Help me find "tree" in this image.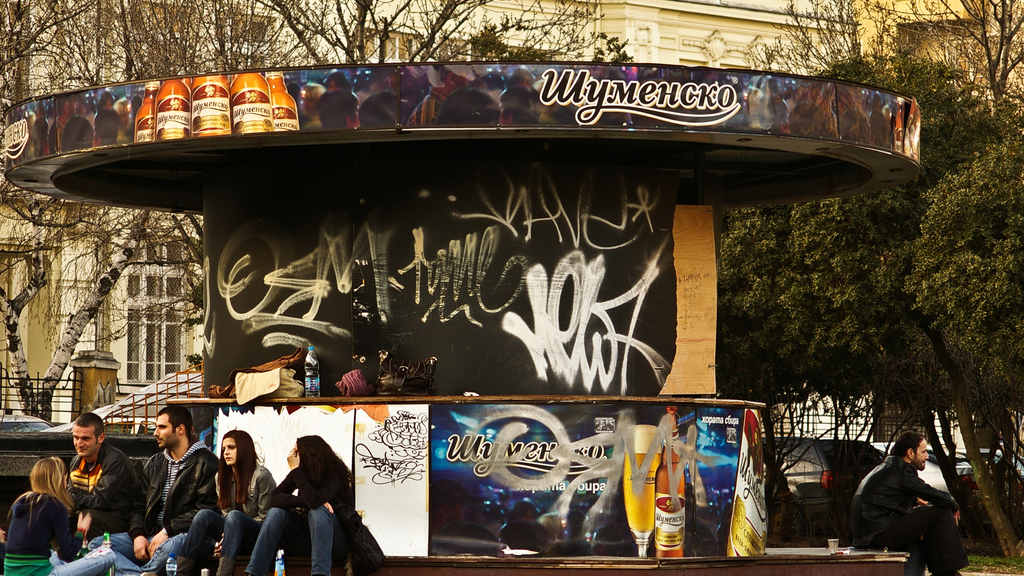
Found it: {"x1": 904, "y1": 0, "x2": 1023, "y2": 144}.
